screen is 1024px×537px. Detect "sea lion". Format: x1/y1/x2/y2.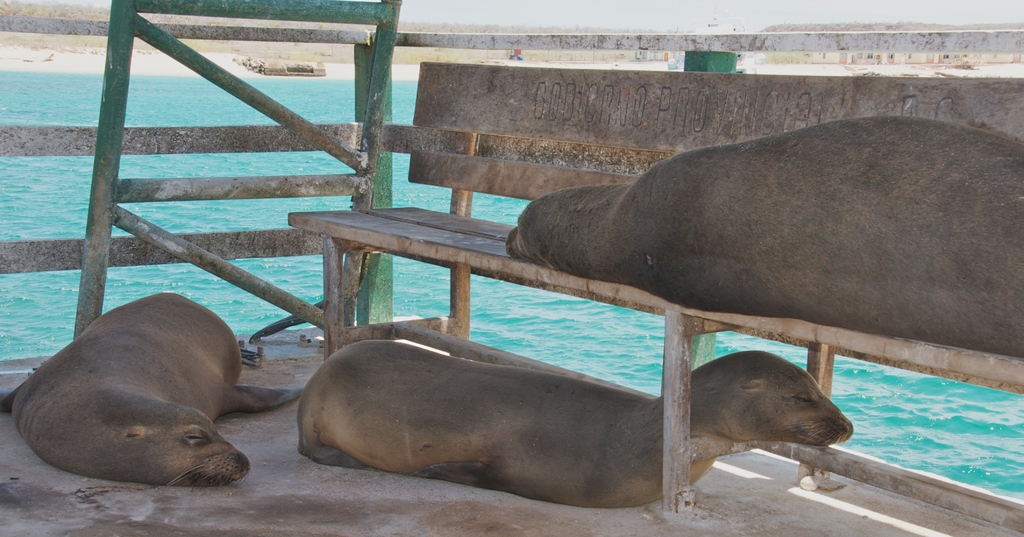
0/289/301/485.
